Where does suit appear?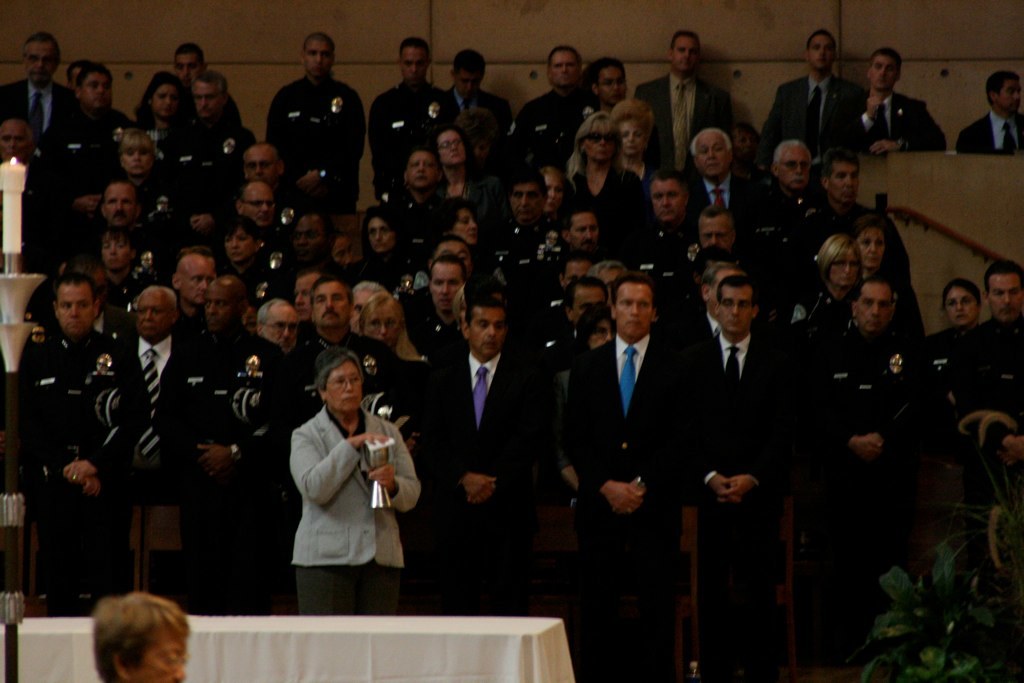
Appears at x1=760 y1=69 x2=869 y2=163.
